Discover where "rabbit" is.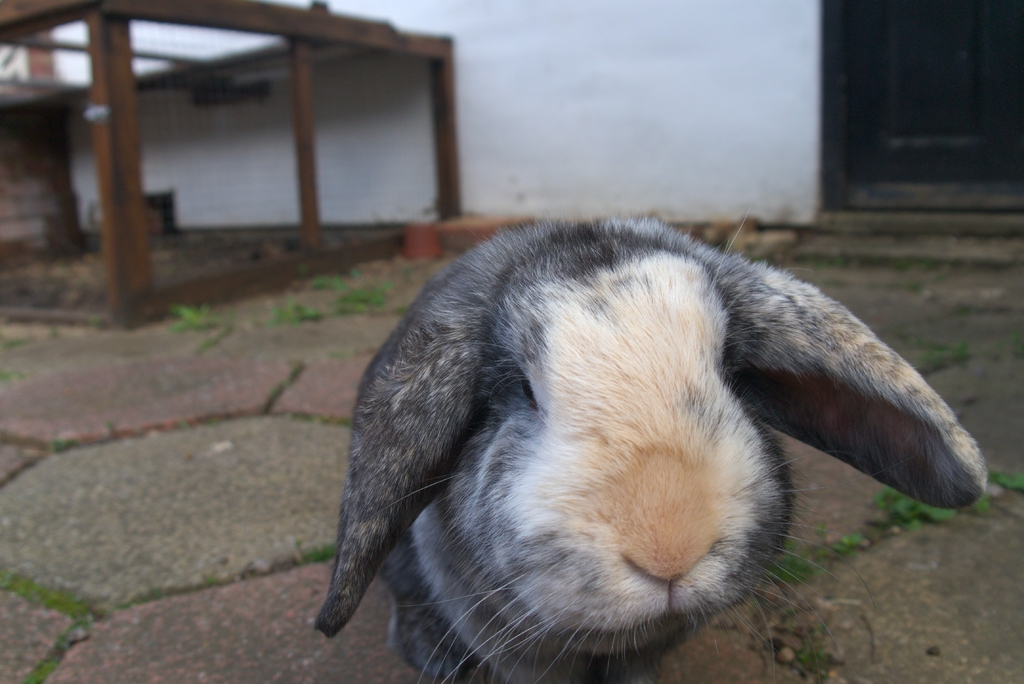
Discovered at bbox(310, 211, 989, 683).
